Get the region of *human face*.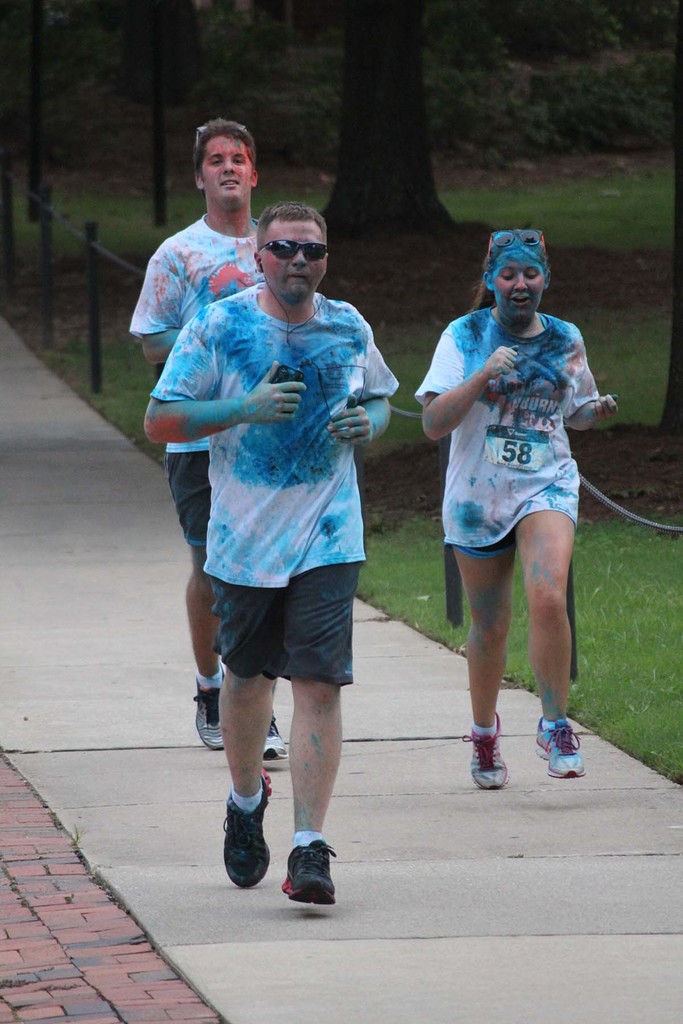
(492, 236, 552, 318).
